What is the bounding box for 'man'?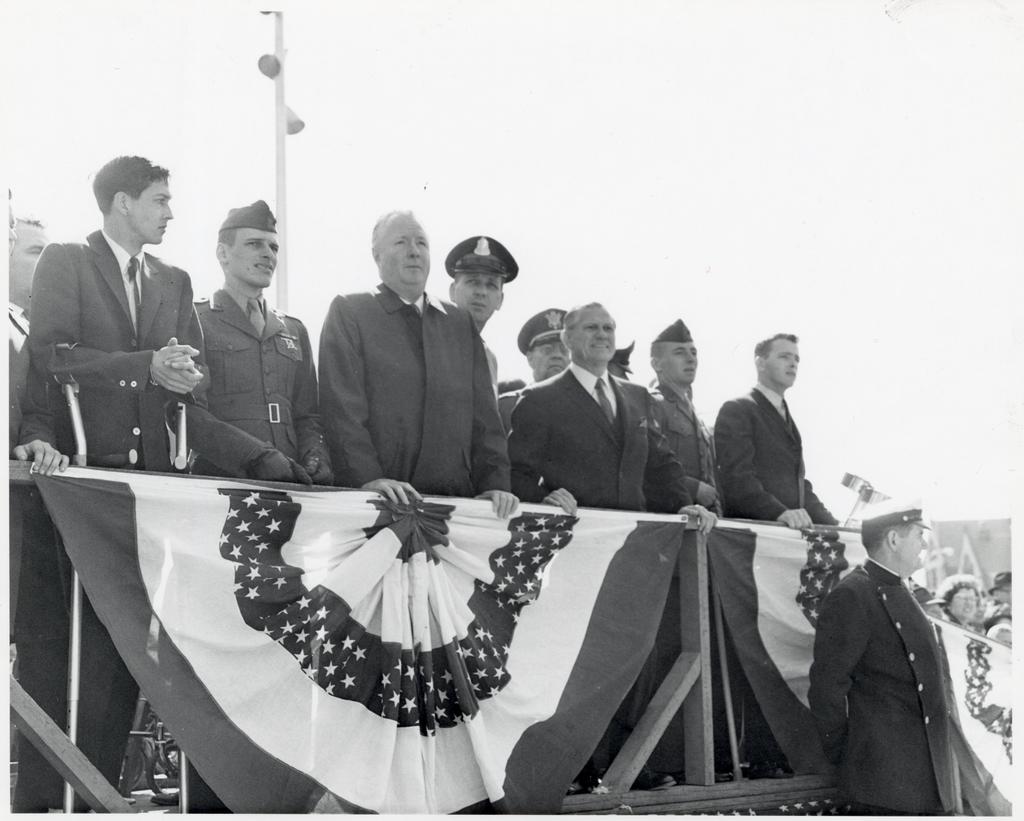
locate(8, 187, 67, 813).
